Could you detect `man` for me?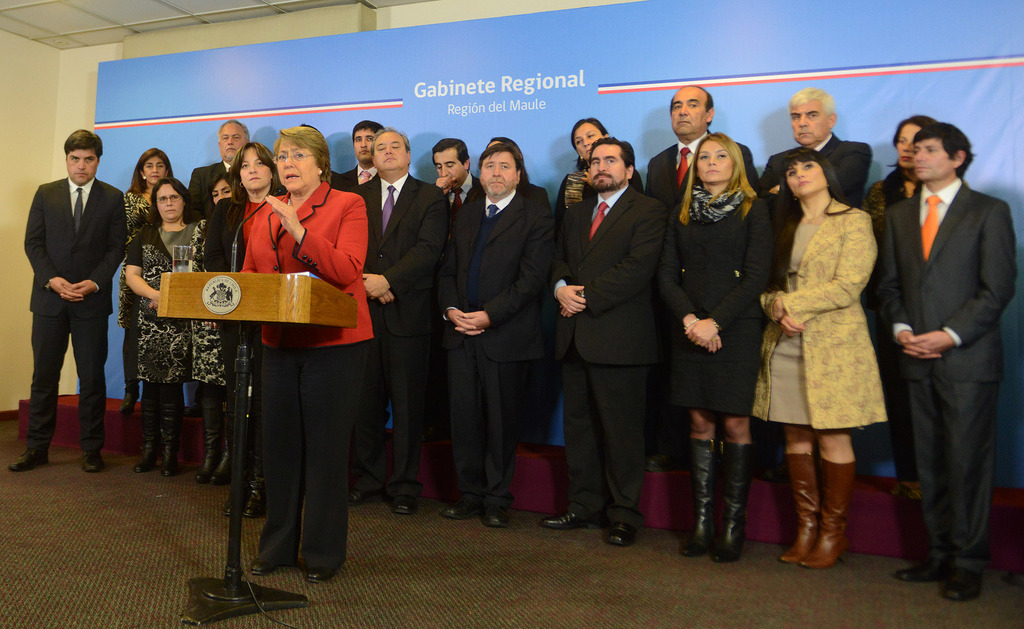
Detection result: {"x1": 755, "y1": 85, "x2": 872, "y2": 204}.
